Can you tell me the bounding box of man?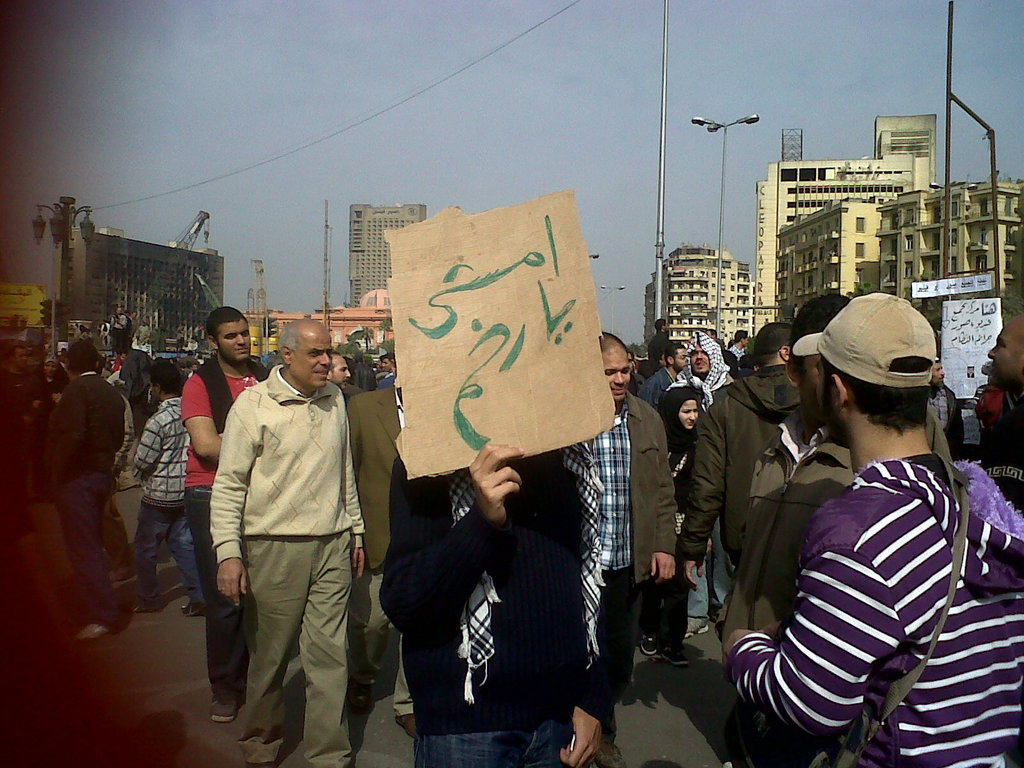
box(660, 355, 673, 369).
